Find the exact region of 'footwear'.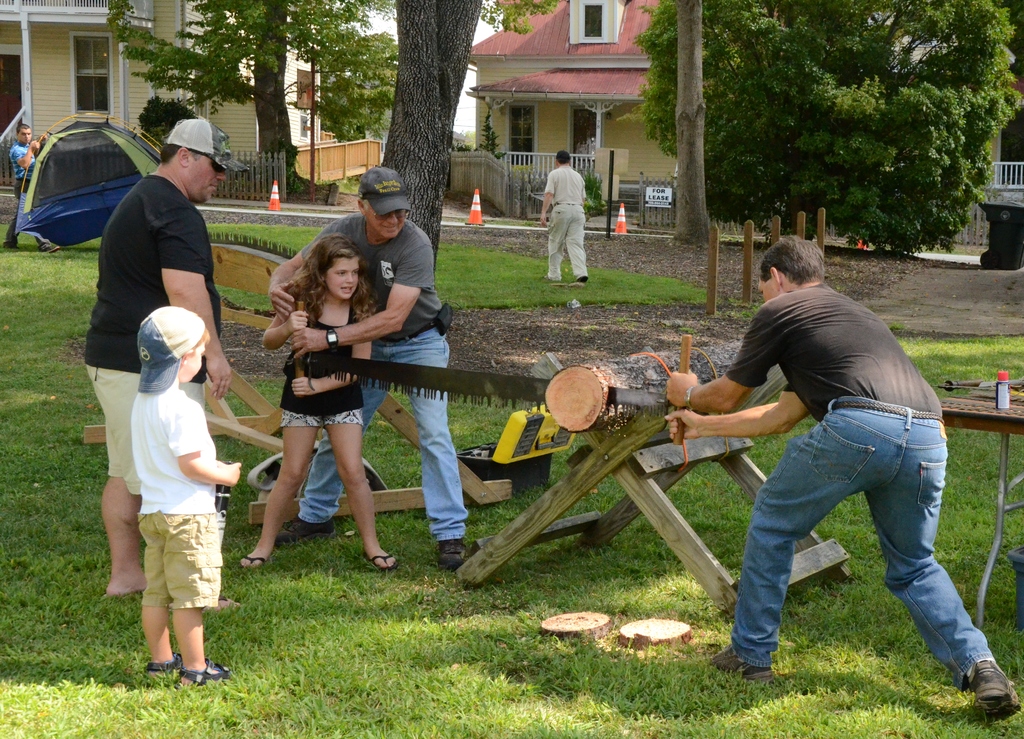
Exact region: <region>239, 551, 273, 570</region>.
